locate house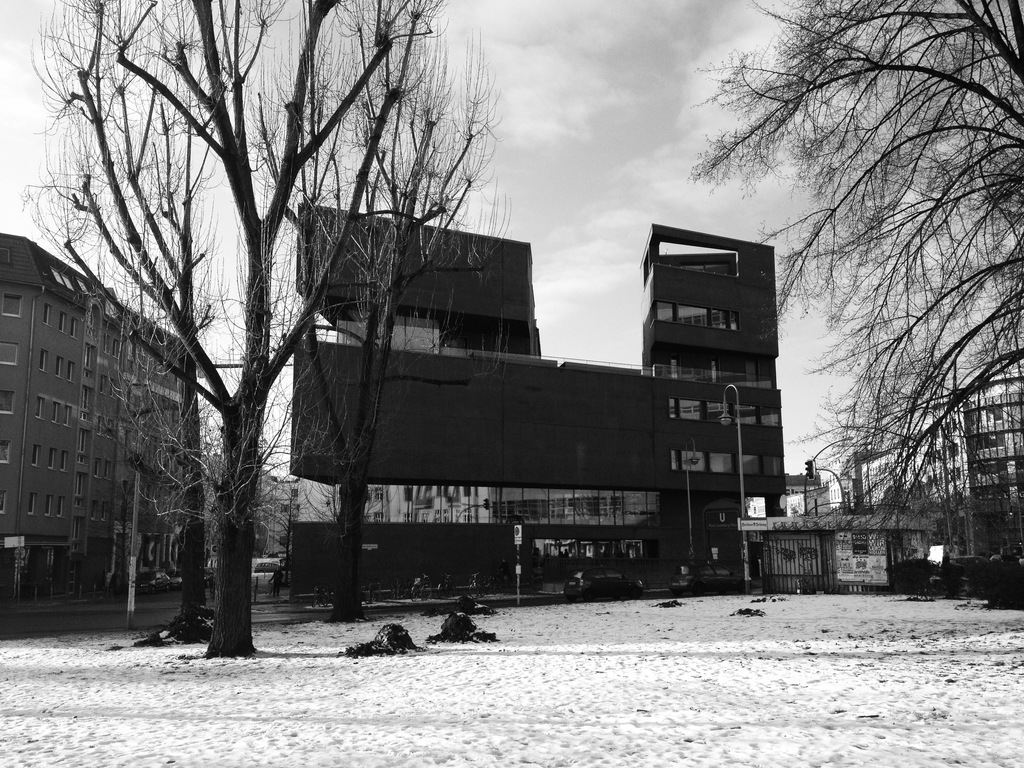
region(739, 511, 936, 595)
